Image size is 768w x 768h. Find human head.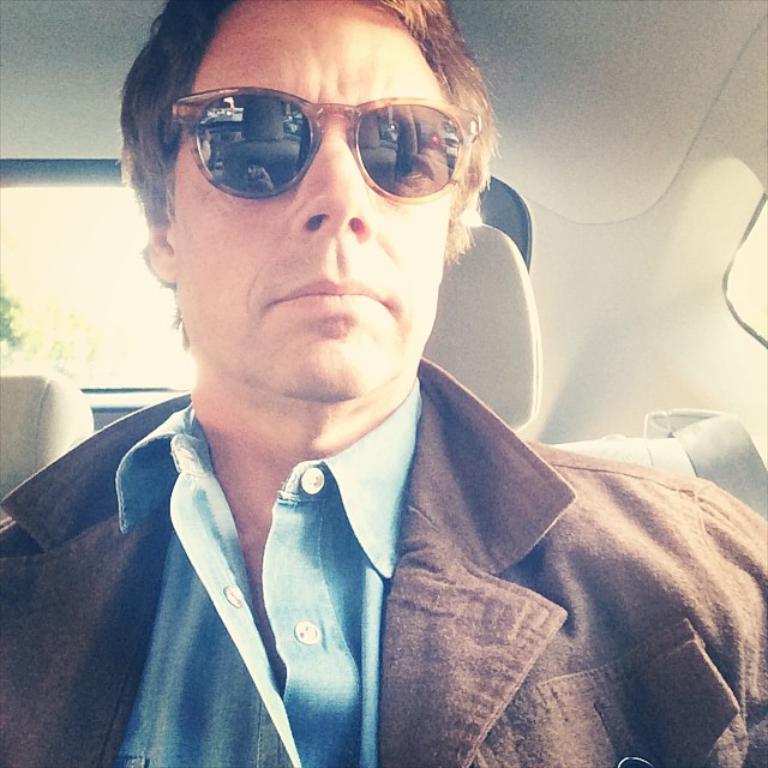
l=110, t=0, r=500, b=410.
